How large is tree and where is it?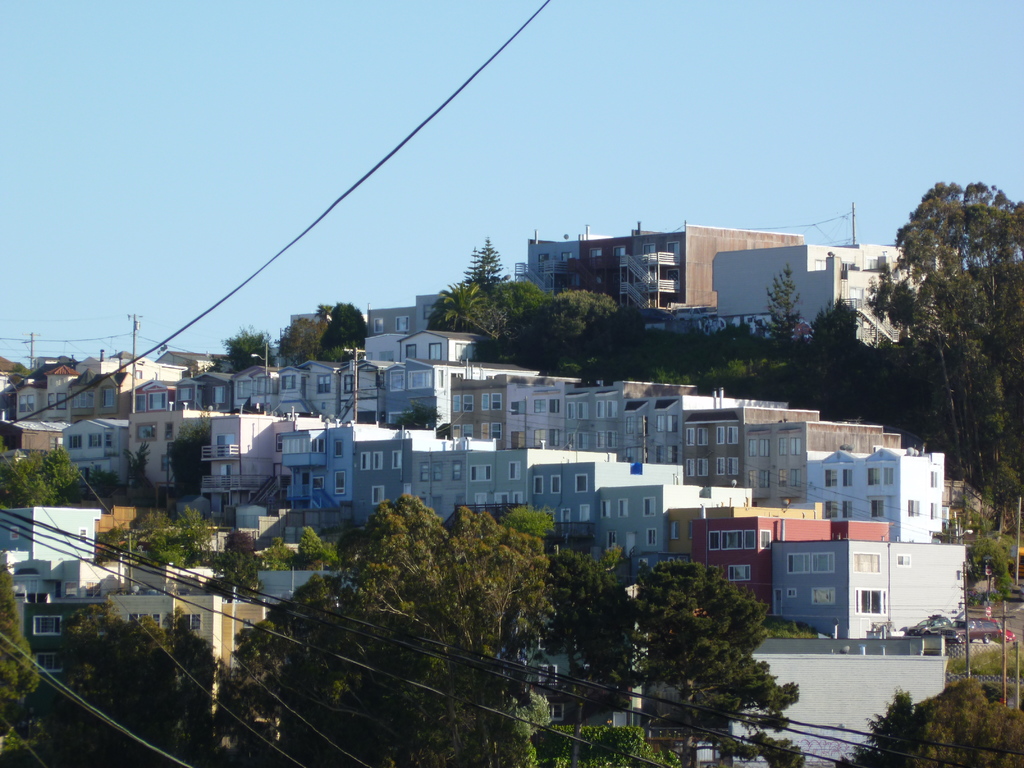
Bounding box: bbox=(134, 508, 173, 534).
